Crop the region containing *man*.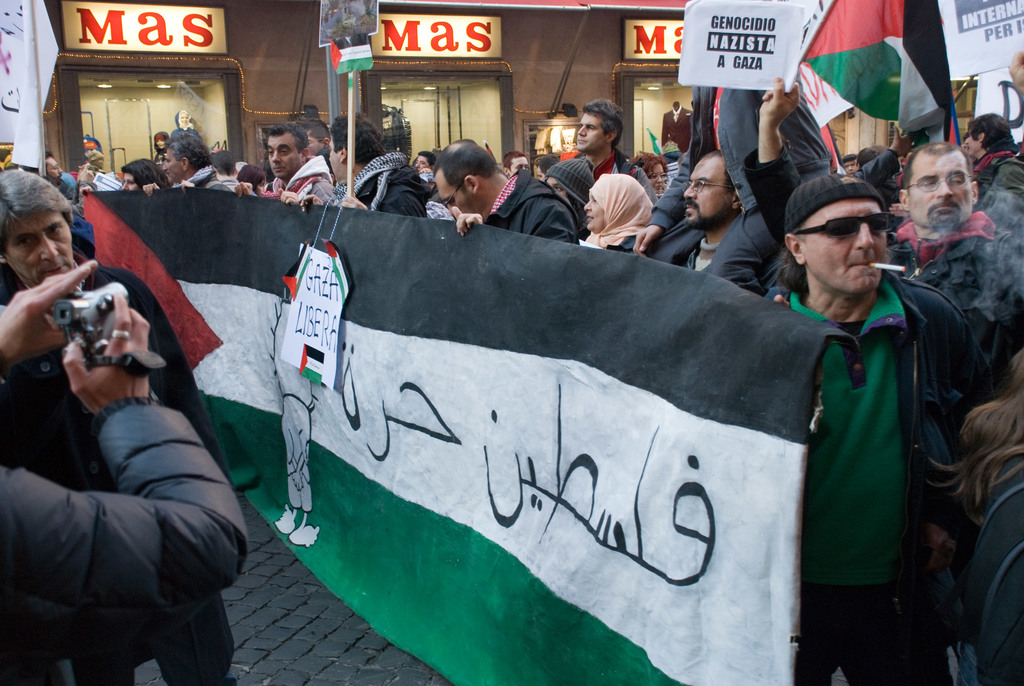
Crop region: x1=577 y1=105 x2=626 y2=174.
